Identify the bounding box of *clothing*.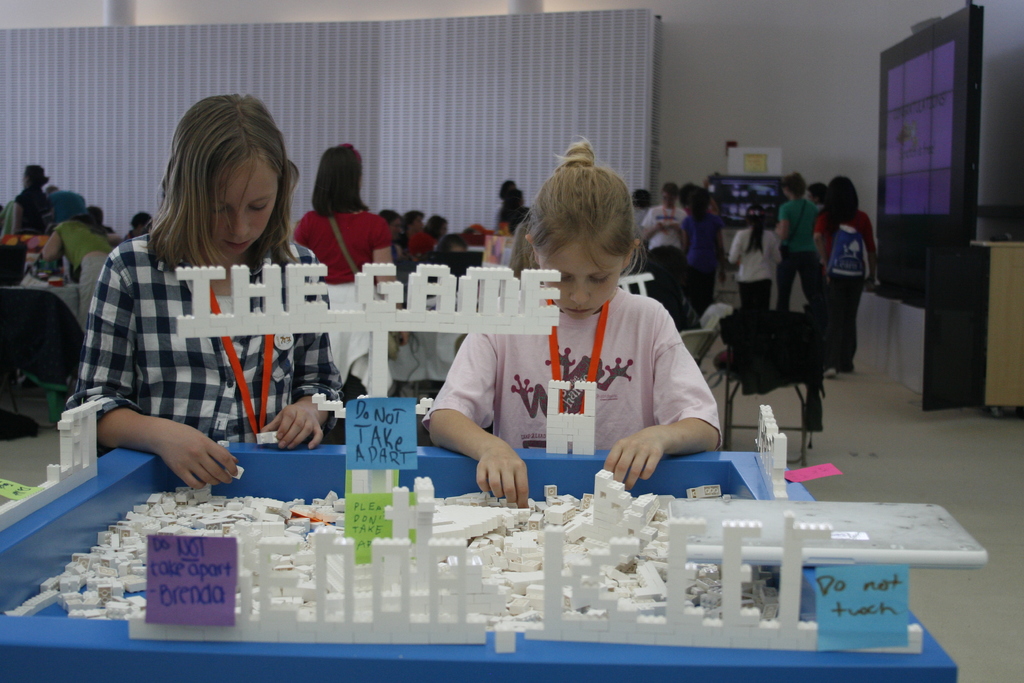
[left=687, top=210, right=713, bottom=300].
